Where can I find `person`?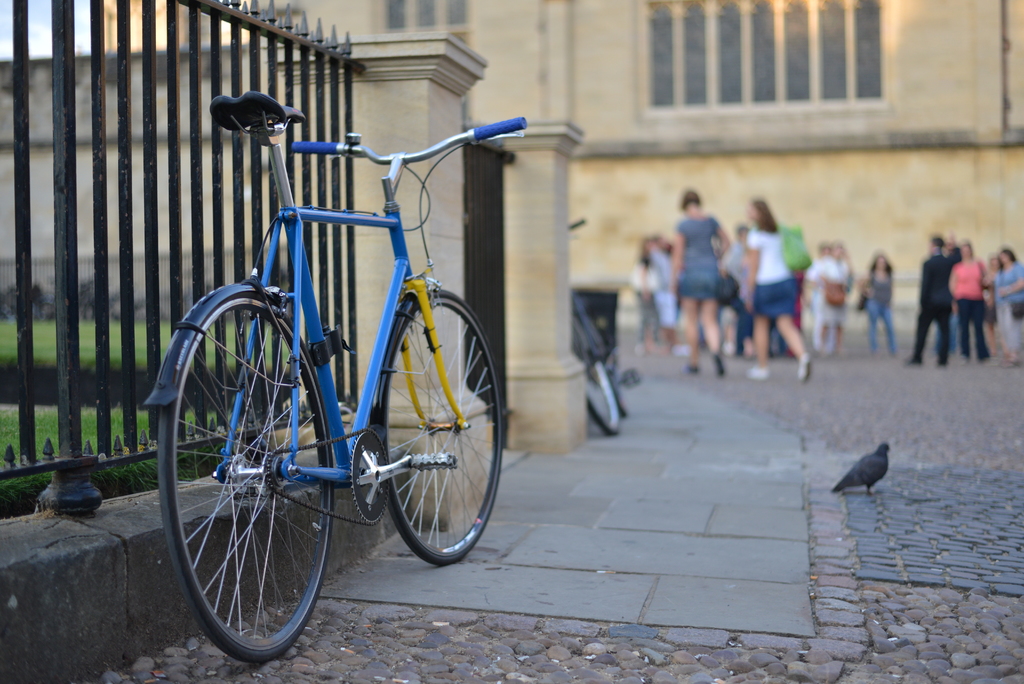
You can find it at x1=993, y1=246, x2=1023, y2=361.
